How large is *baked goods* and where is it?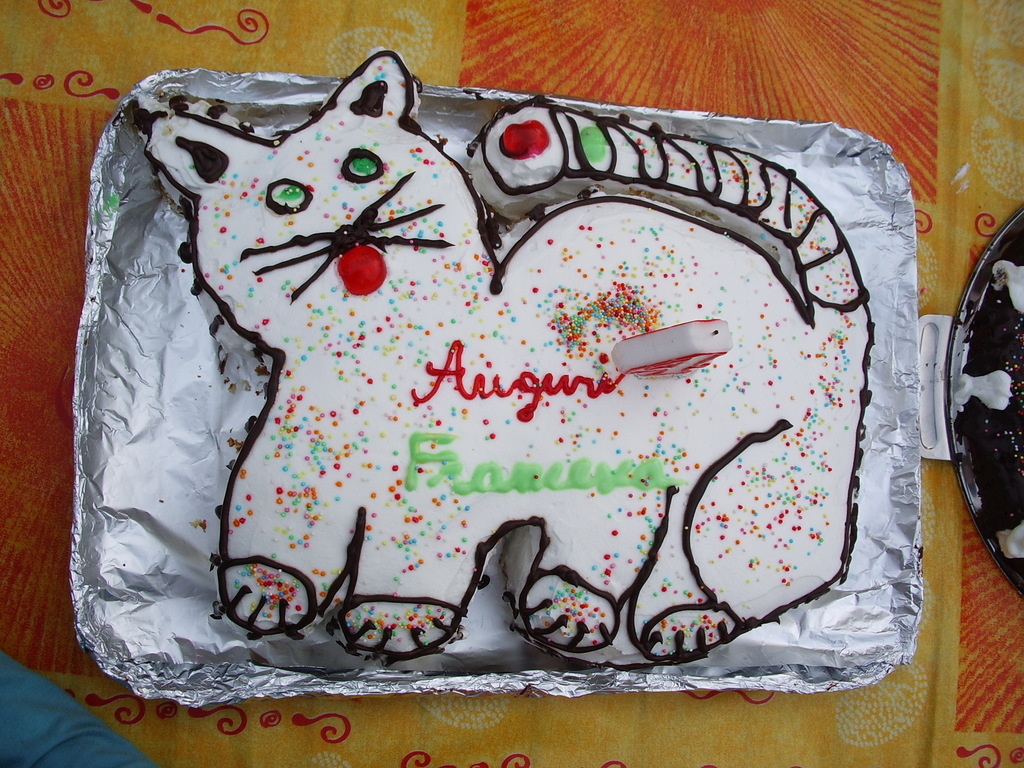
Bounding box: (x1=137, y1=51, x2=879, y2=659).
